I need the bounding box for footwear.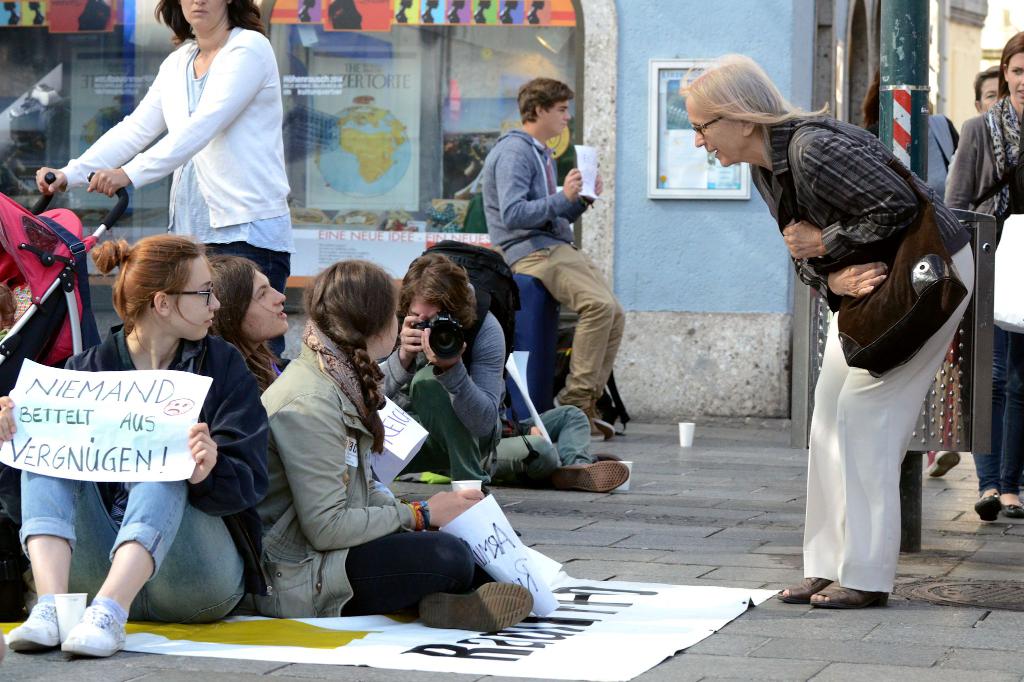
Here it is: region(804, 580, 886, 612).
